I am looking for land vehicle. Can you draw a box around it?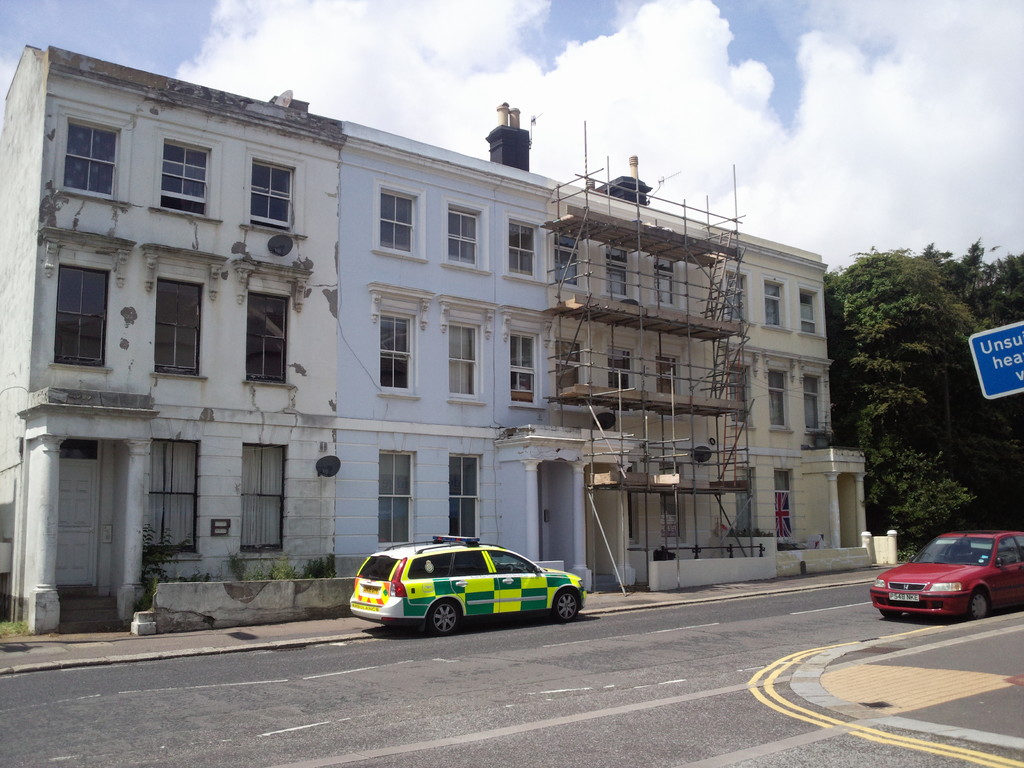
Sure, the bounding box is (348, 532, 591, 637).
